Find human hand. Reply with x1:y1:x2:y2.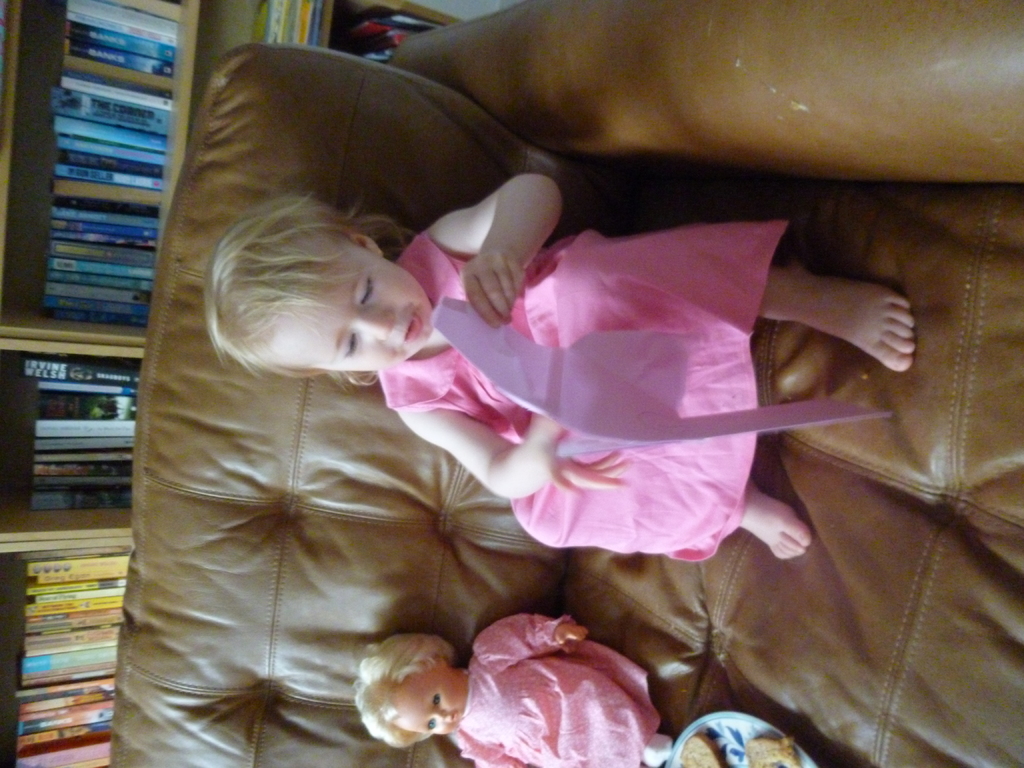
527:409:634:497.
